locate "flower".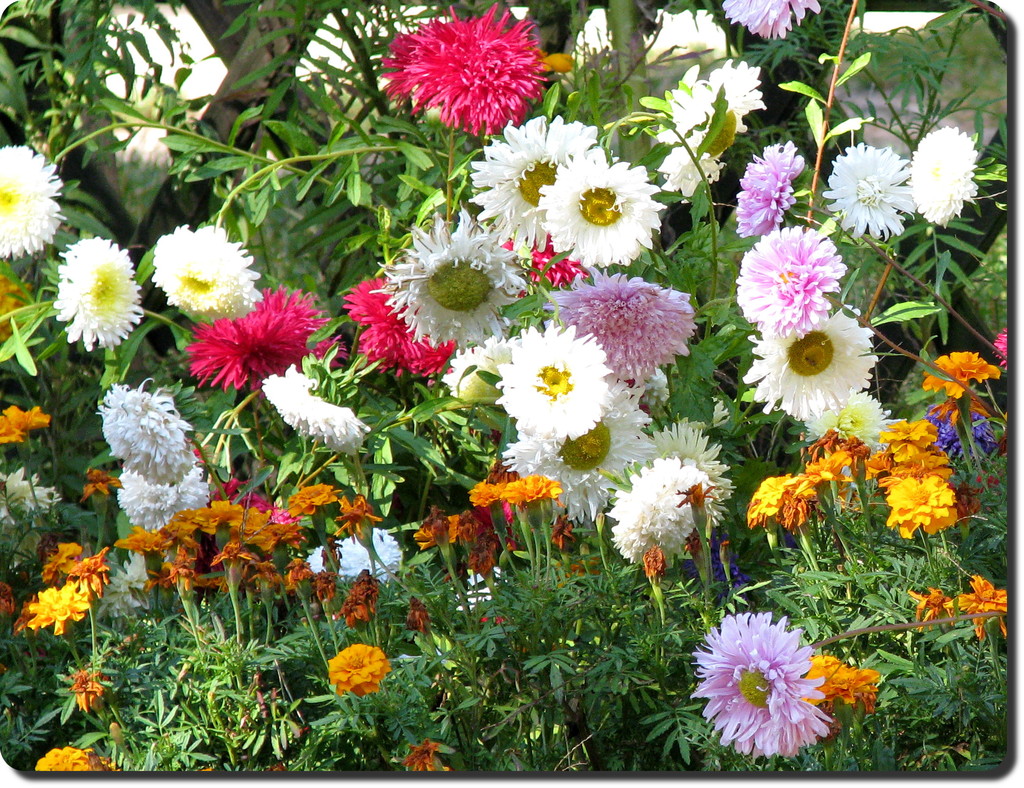
Bounding box: rect(38, 746, 120, 772).
